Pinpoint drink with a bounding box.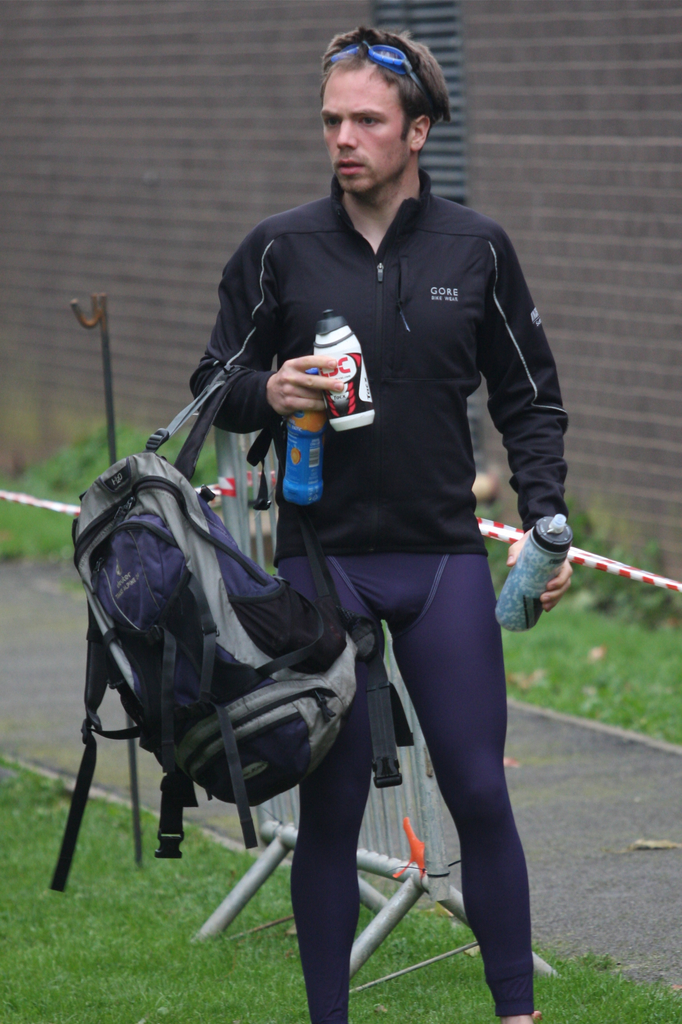
crop(276, 364, 323, 504).
